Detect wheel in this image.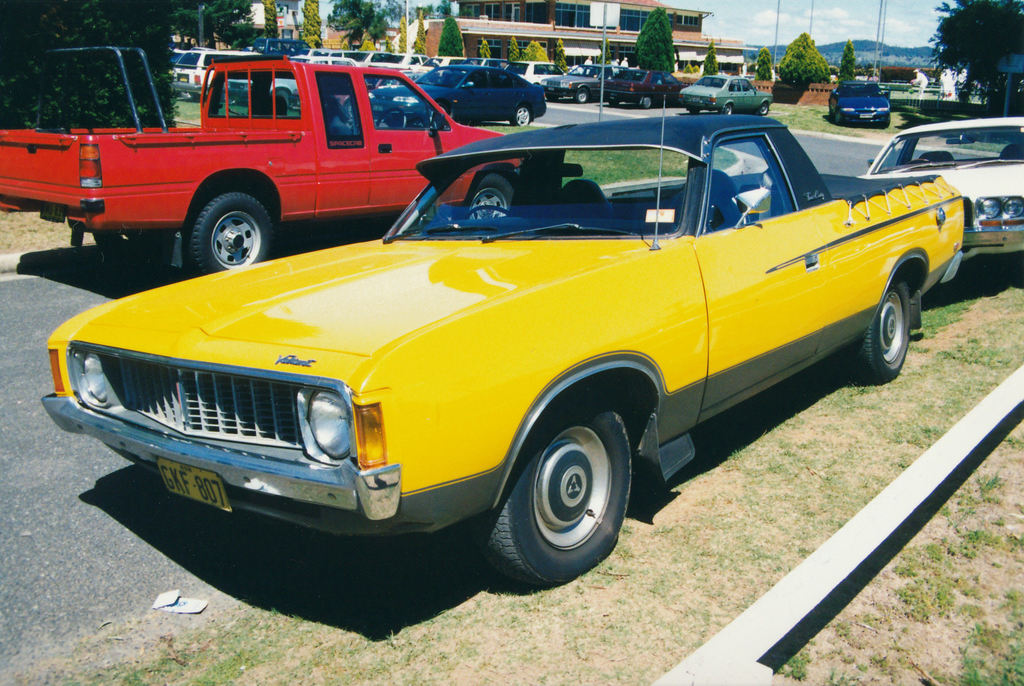
Detection: select_region(184, 191, 282, 275).
